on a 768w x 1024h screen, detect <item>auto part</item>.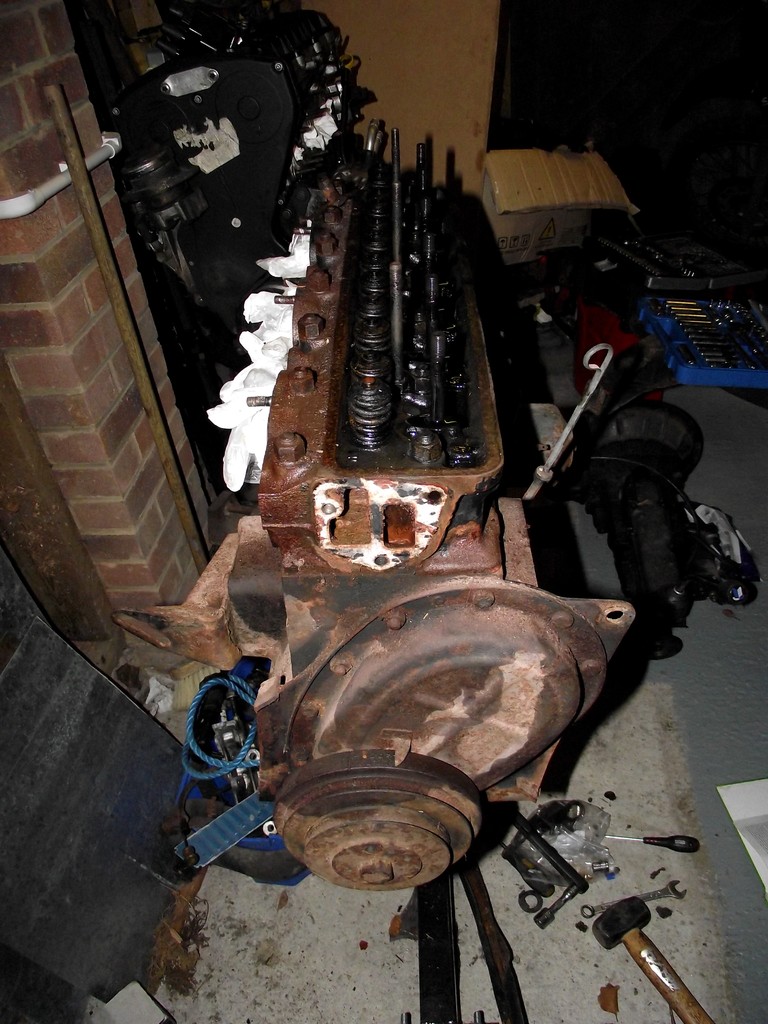
l=499, t=799, r=587, b=856.
